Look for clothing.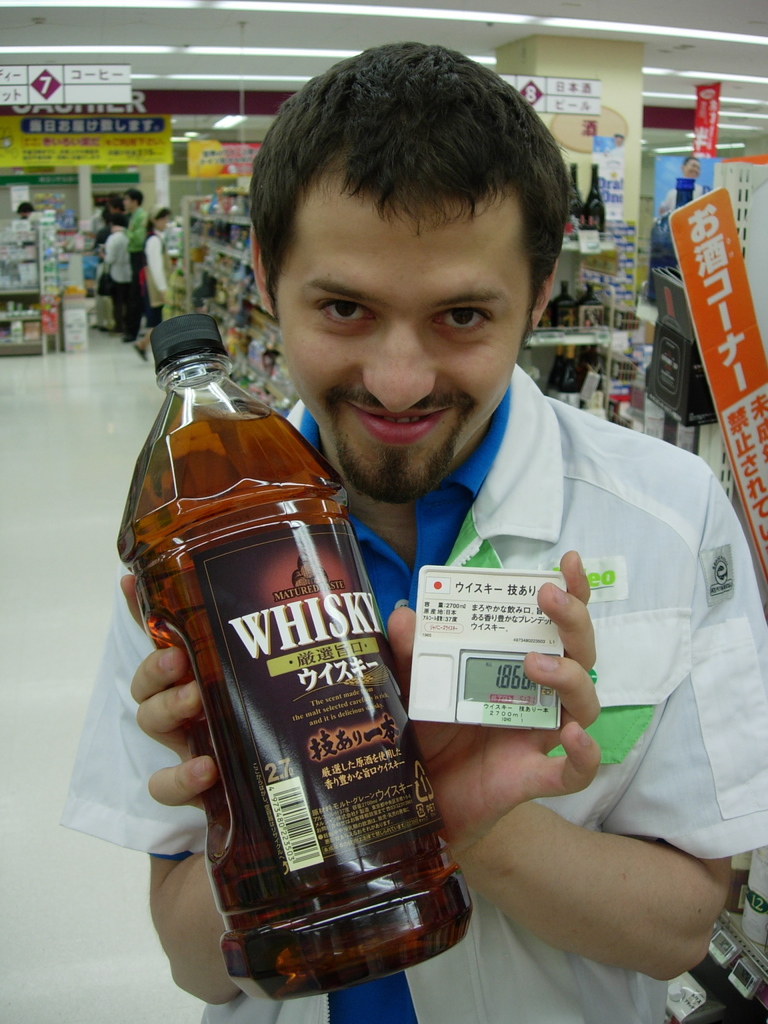
Found: box(104, 229, 141, 338).
